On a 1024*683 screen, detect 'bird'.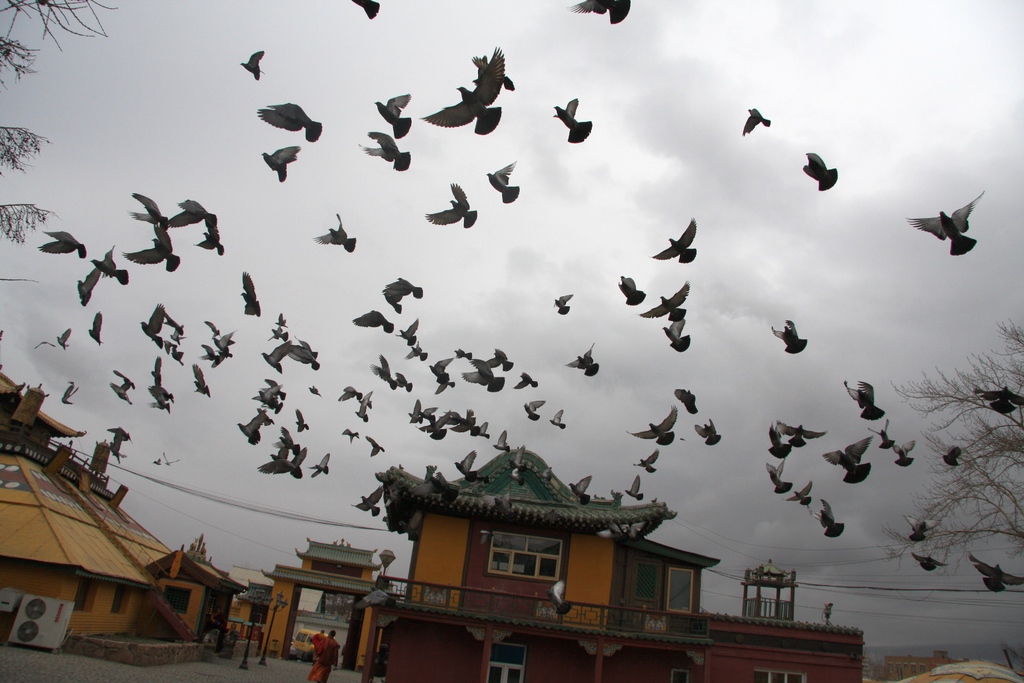
box(421, 40, 505, 136).
